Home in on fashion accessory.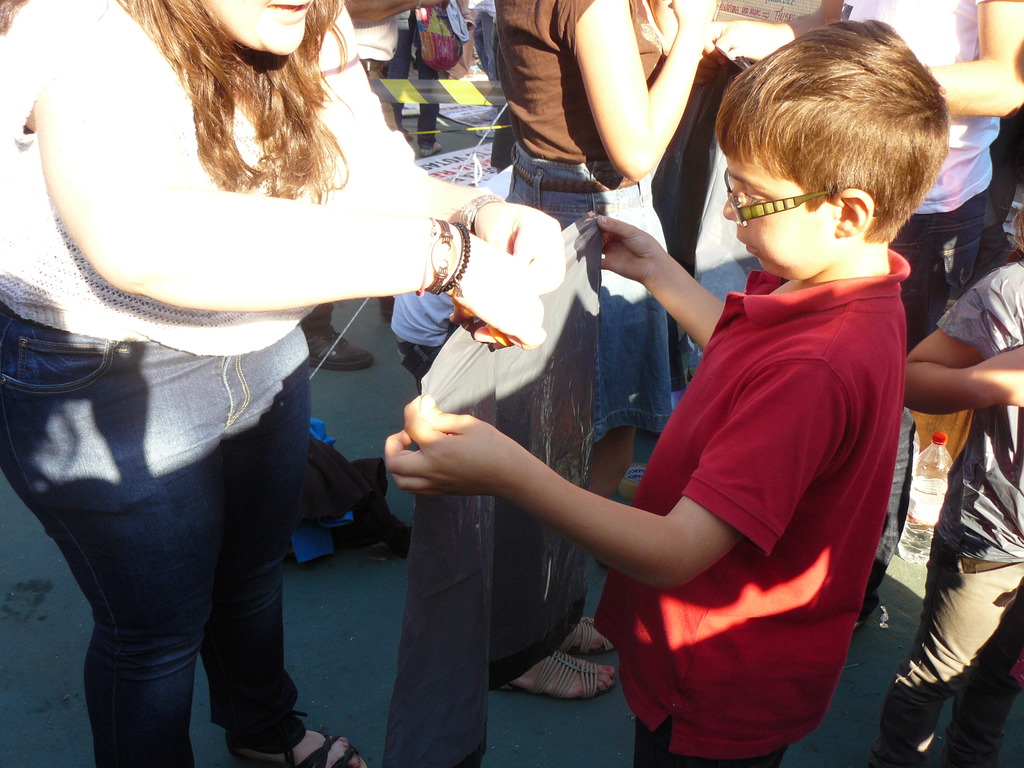
Homed in at [left=719, top=164, right=839, bottom=225].
